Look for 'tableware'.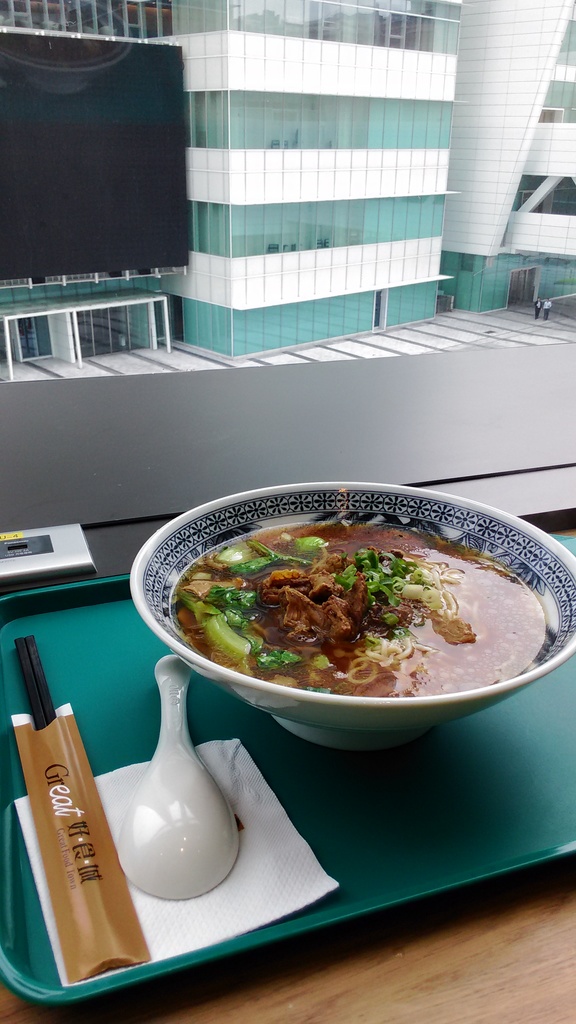
Found: crop(116, 655, 239, 900).
